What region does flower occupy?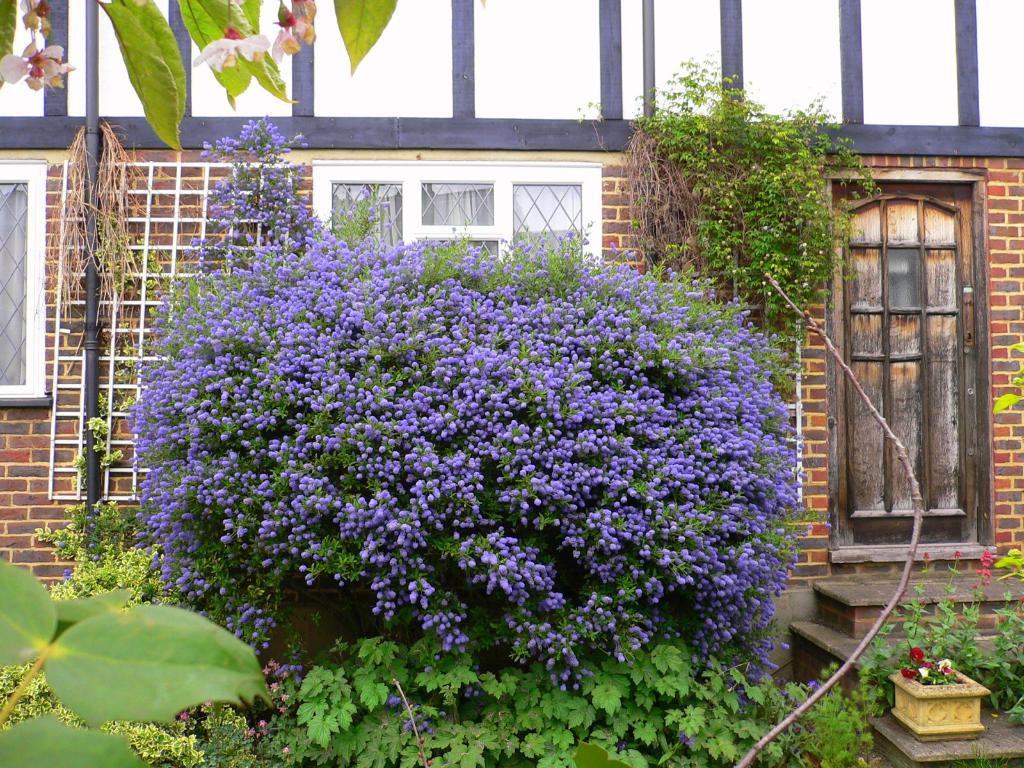
BBox(920, 552, 935, 563).
